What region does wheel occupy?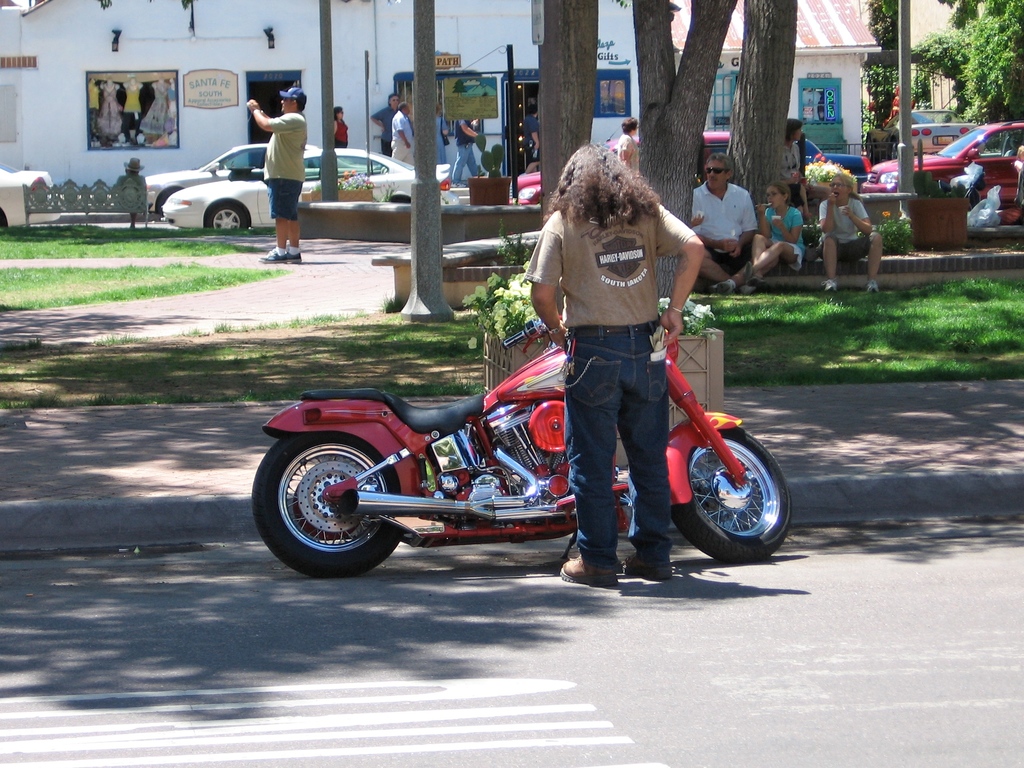
<region>156, 186, 181, 220</region>.
